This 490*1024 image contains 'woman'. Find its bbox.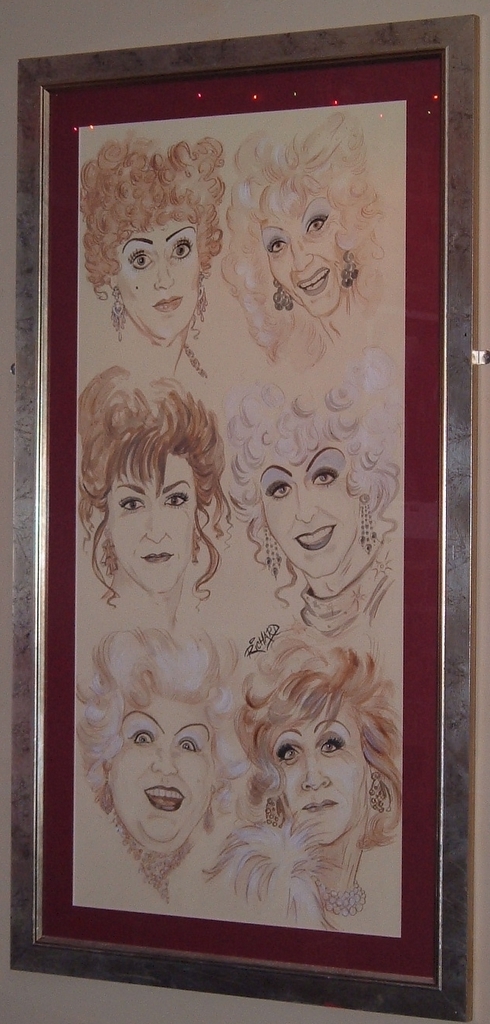
x1=225, y1=608, x2=400, y2=918.
